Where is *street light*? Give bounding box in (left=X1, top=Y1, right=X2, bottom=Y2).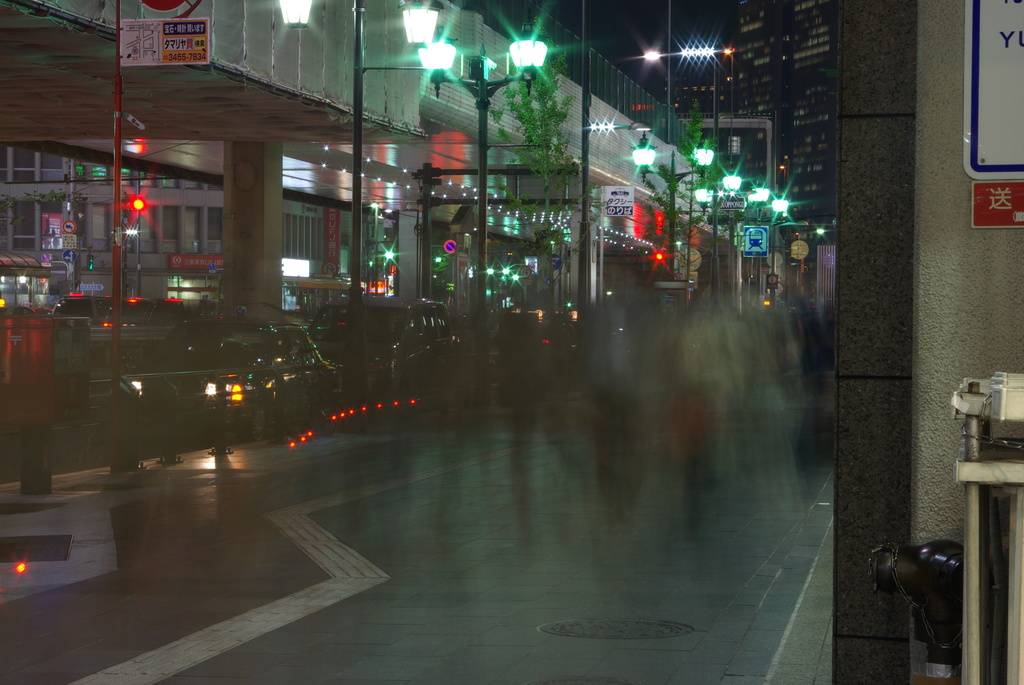
(left=343, top=0, right=442, bottom=441).
